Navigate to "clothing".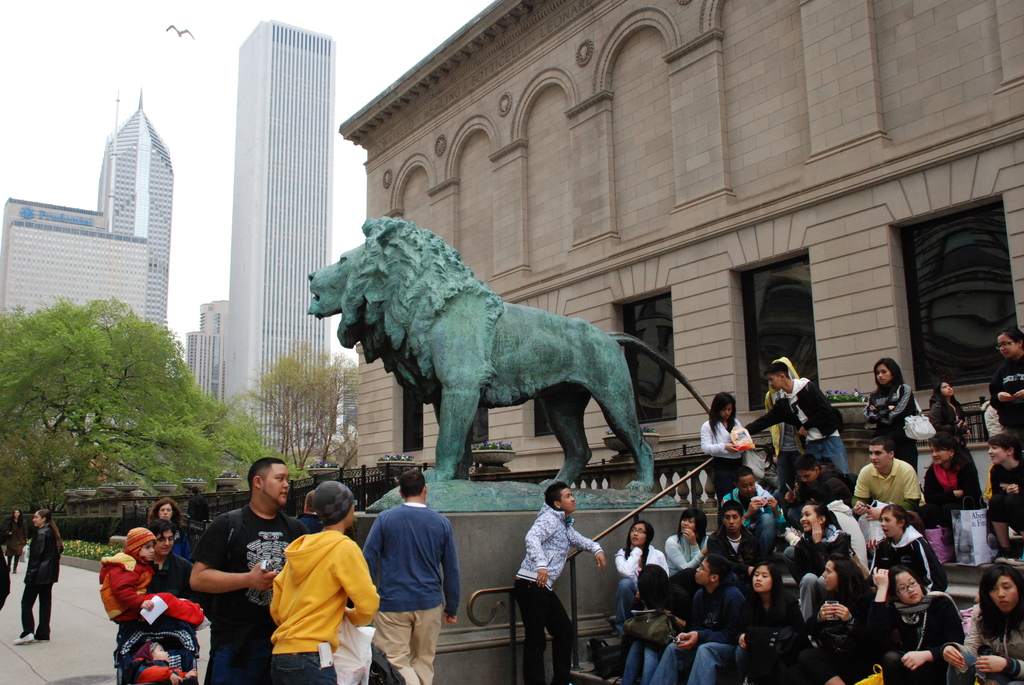
Navigation target: 956/603/1022/684.
